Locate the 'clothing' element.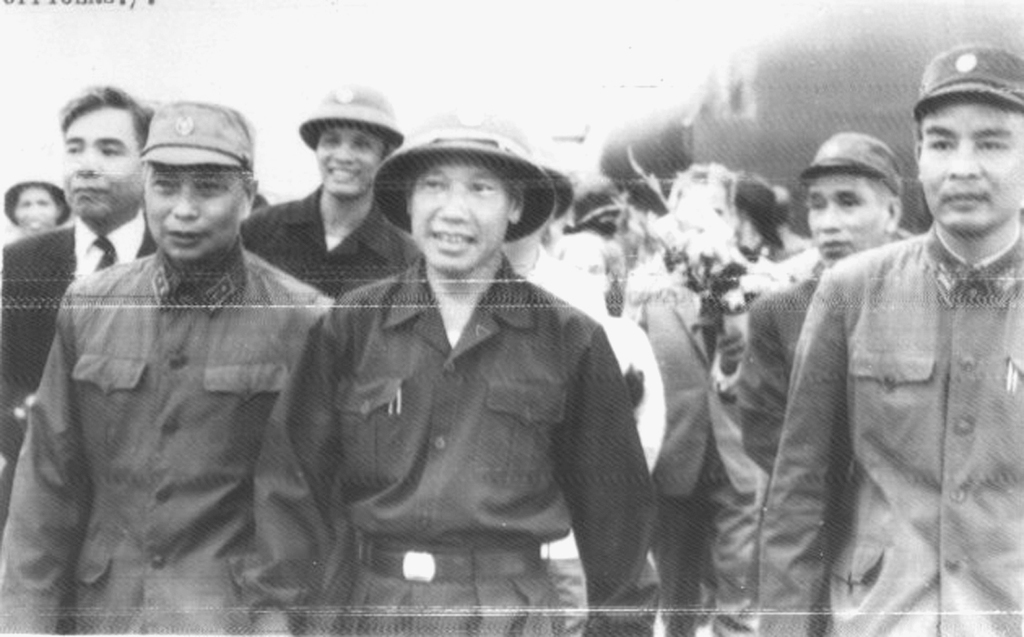
Element bbox: {"left": 542, "top": 316, "right": 670, "bottom": 634}.
